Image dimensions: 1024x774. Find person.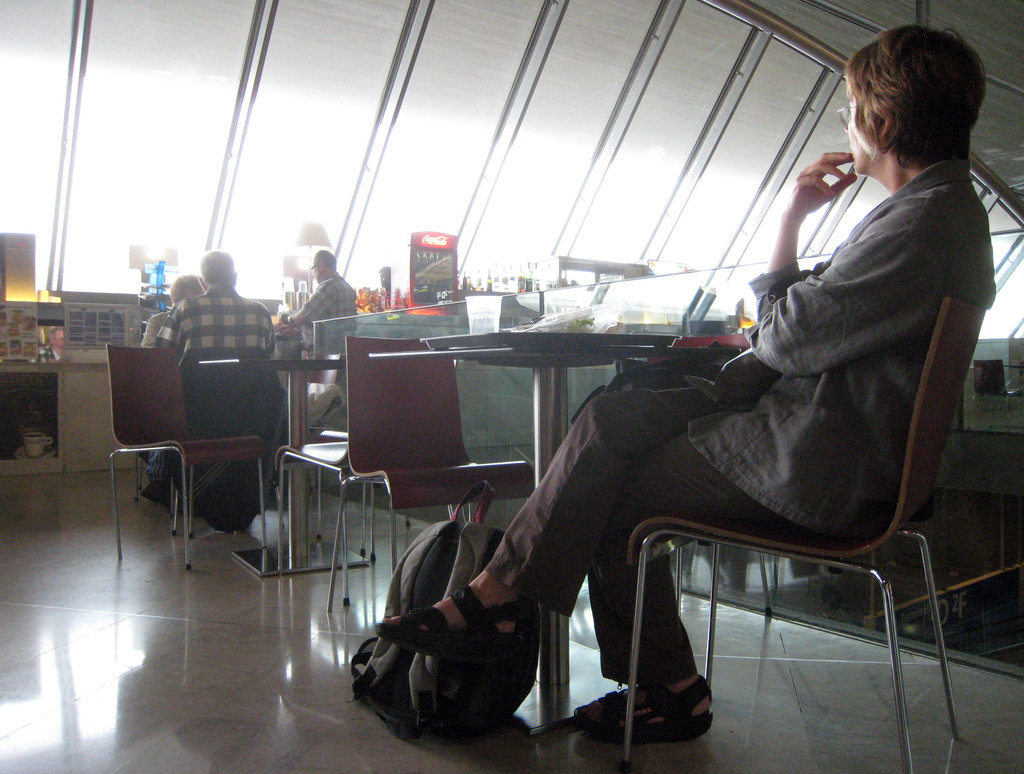
BBox(377, 260, 409, 308).
